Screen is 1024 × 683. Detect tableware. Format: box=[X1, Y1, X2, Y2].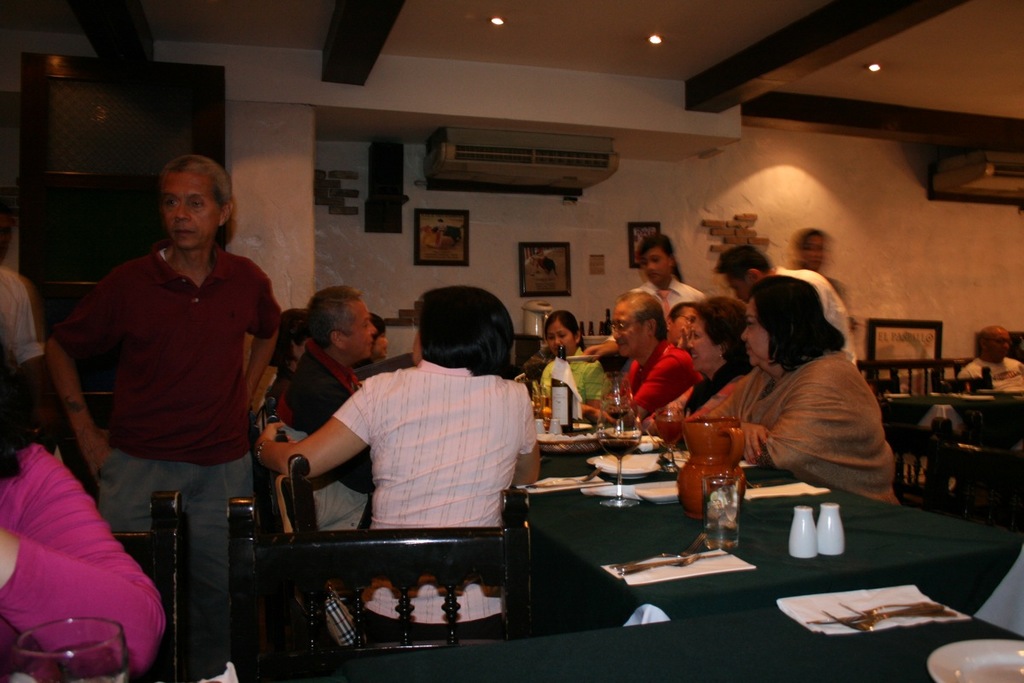
box=[599, 407, 640, 516].
